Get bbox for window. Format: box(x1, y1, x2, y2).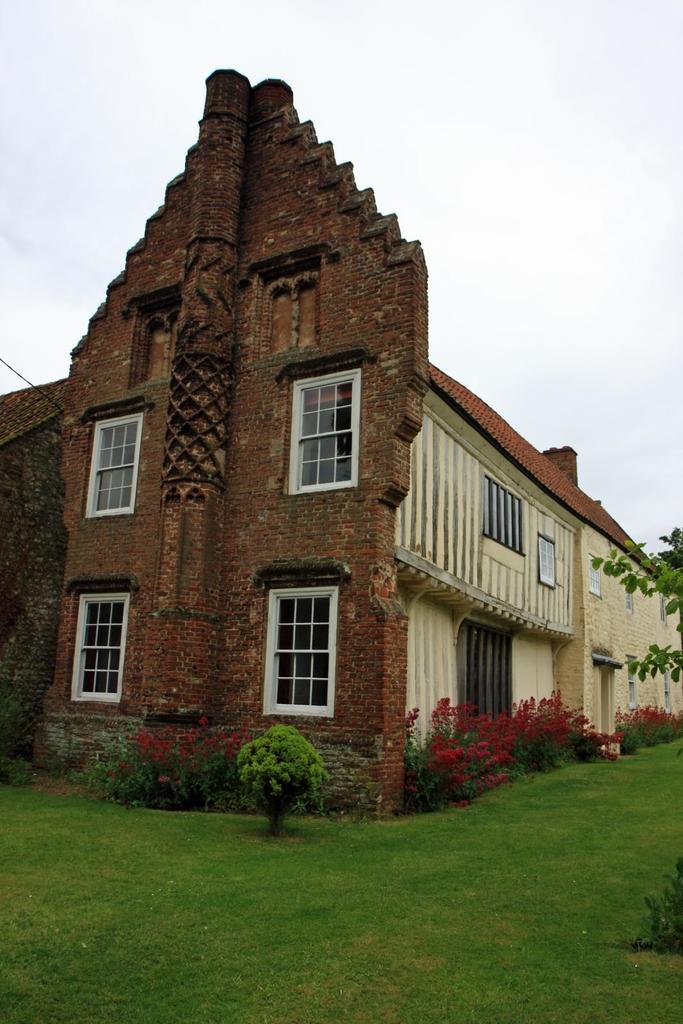
box(462, 618, 512, 720).
